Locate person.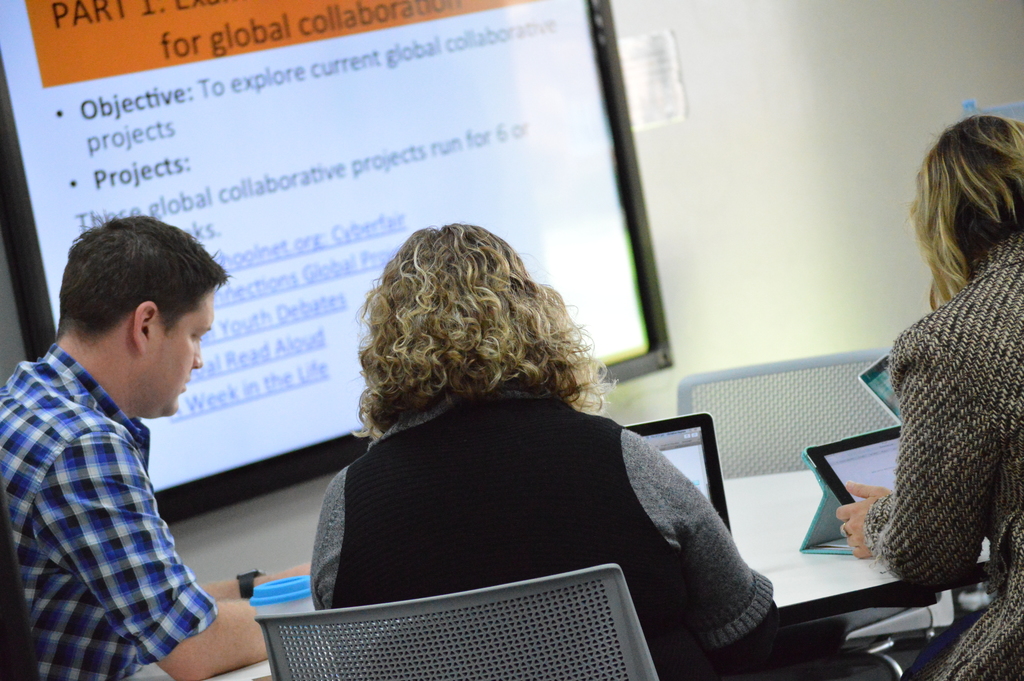
Bounding box: (309, 220, 780, 680).
